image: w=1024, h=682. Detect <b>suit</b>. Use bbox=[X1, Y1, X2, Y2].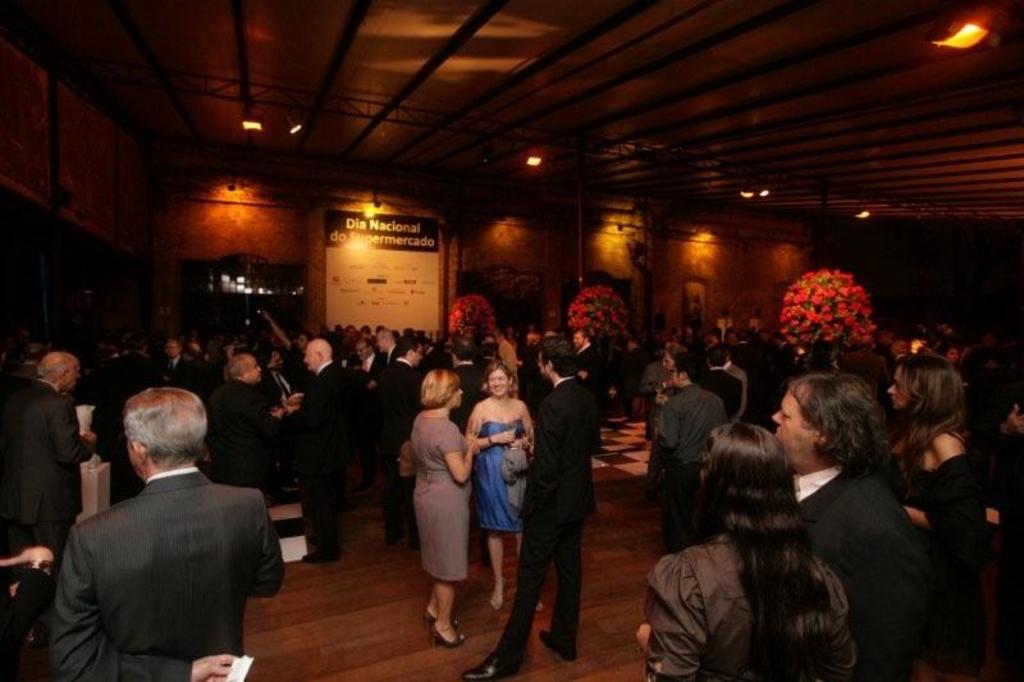
bbox=[296, 362, 346, 559].
